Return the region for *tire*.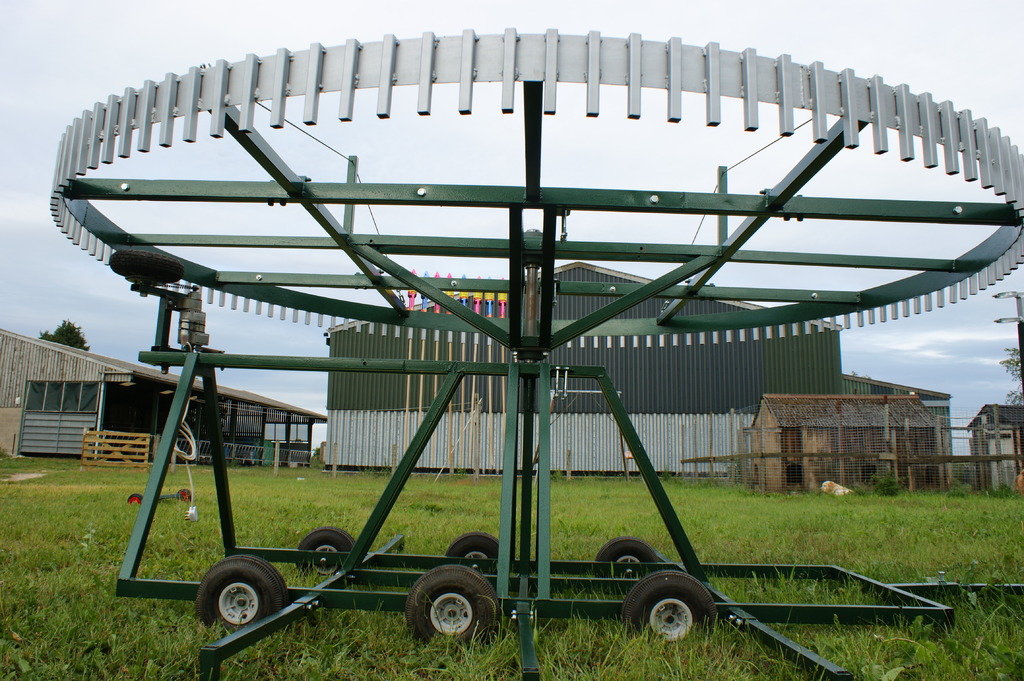
crop(445, 529, 506, 565).
